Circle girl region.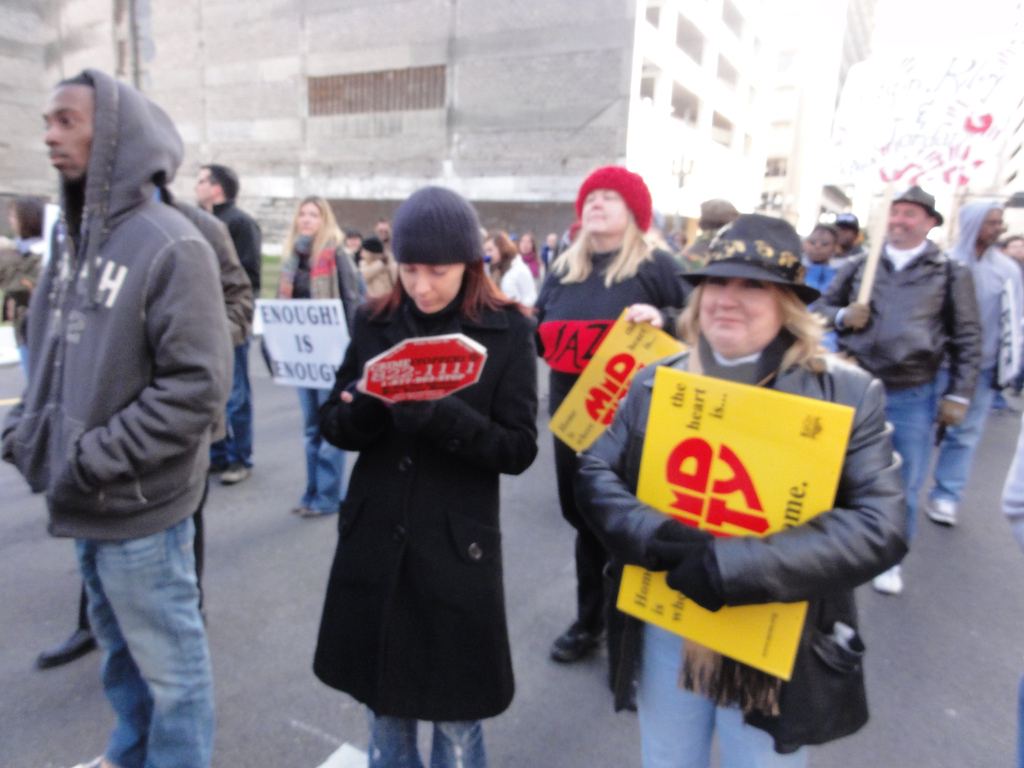
Region: [x1=481, y1=233, x2=534, y2=303].
